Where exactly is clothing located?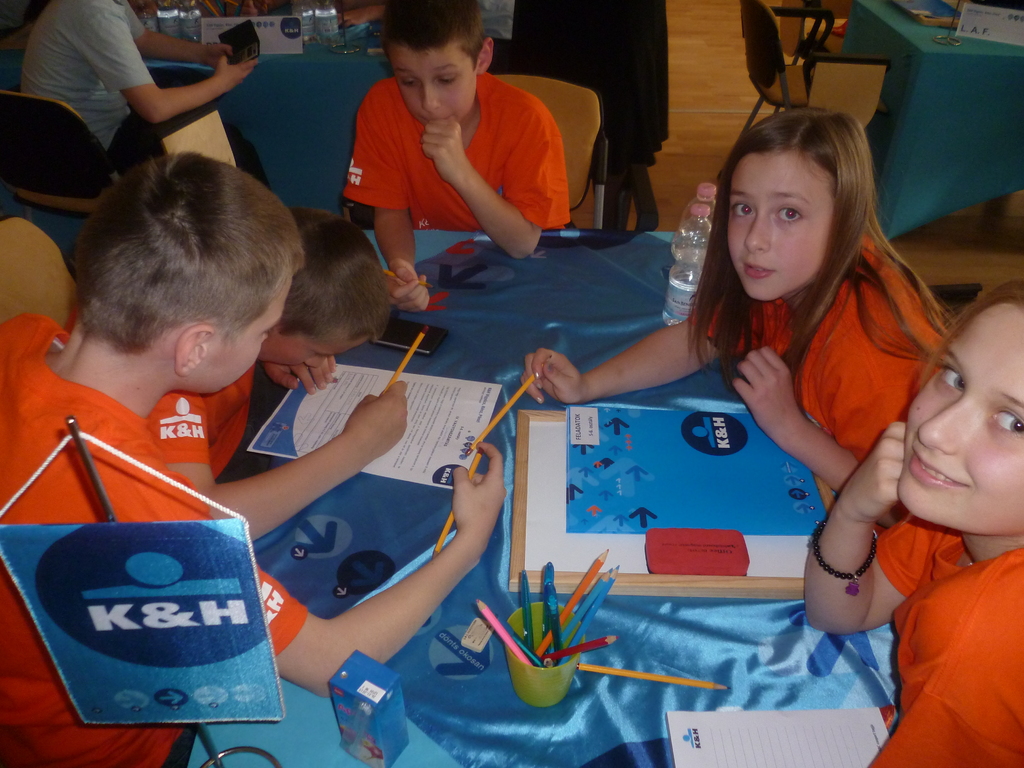
Its bounding box is crop(860, 509, 1023, 764).
